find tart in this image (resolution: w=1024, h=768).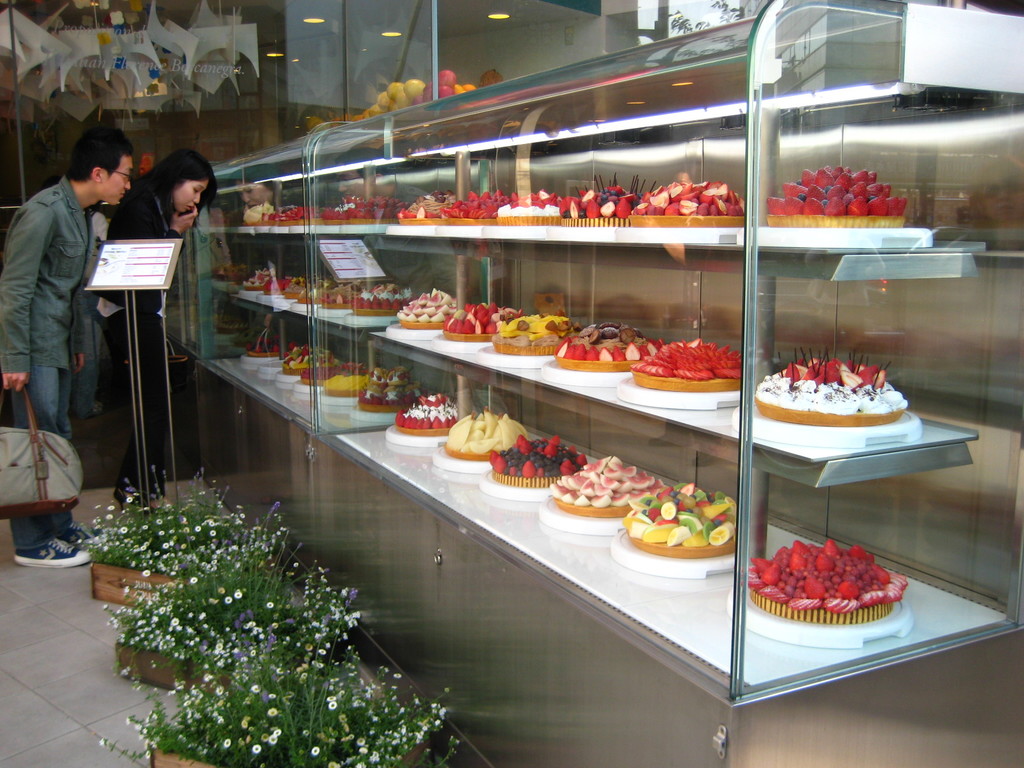
623 483 742 559.
